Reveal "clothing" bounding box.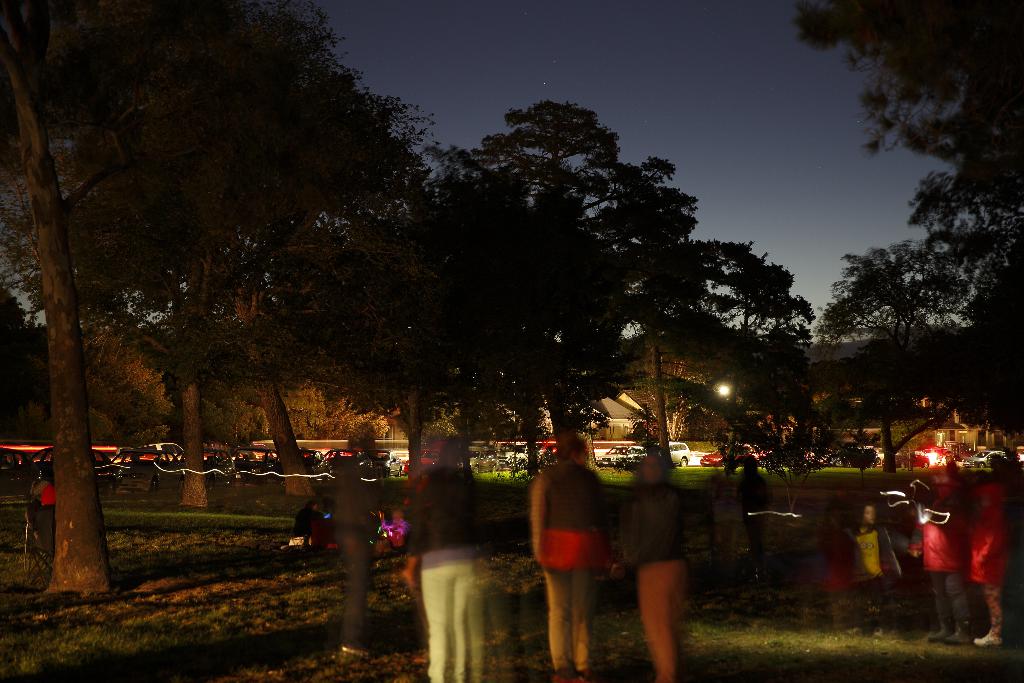
Revealed: box=[36, 481, 59, 549].
